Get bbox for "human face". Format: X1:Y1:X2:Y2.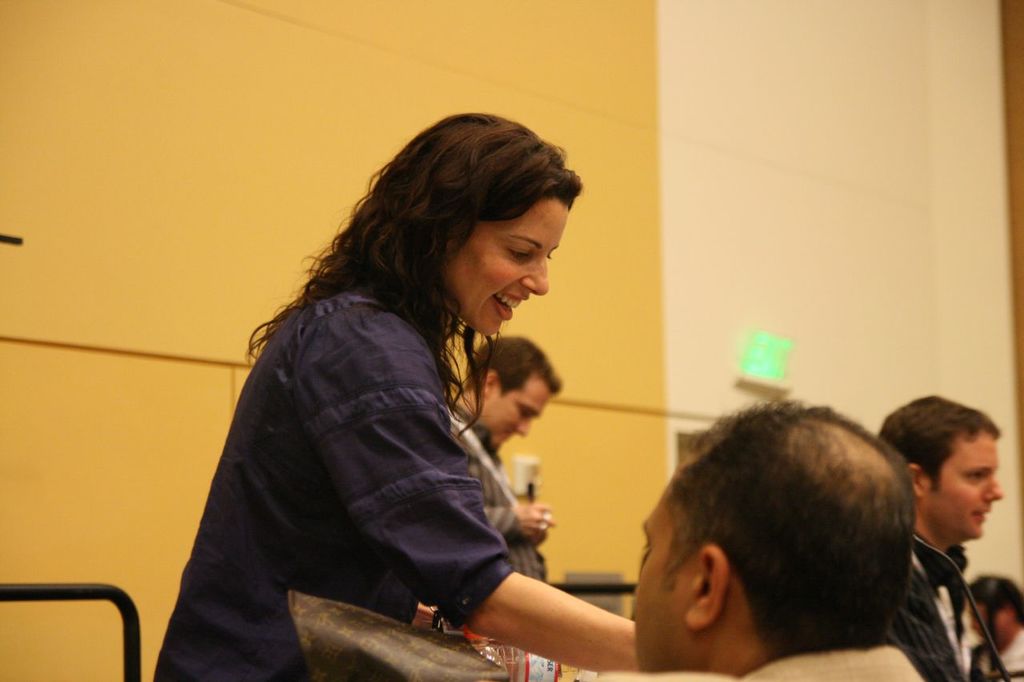
481:375:554:450.
